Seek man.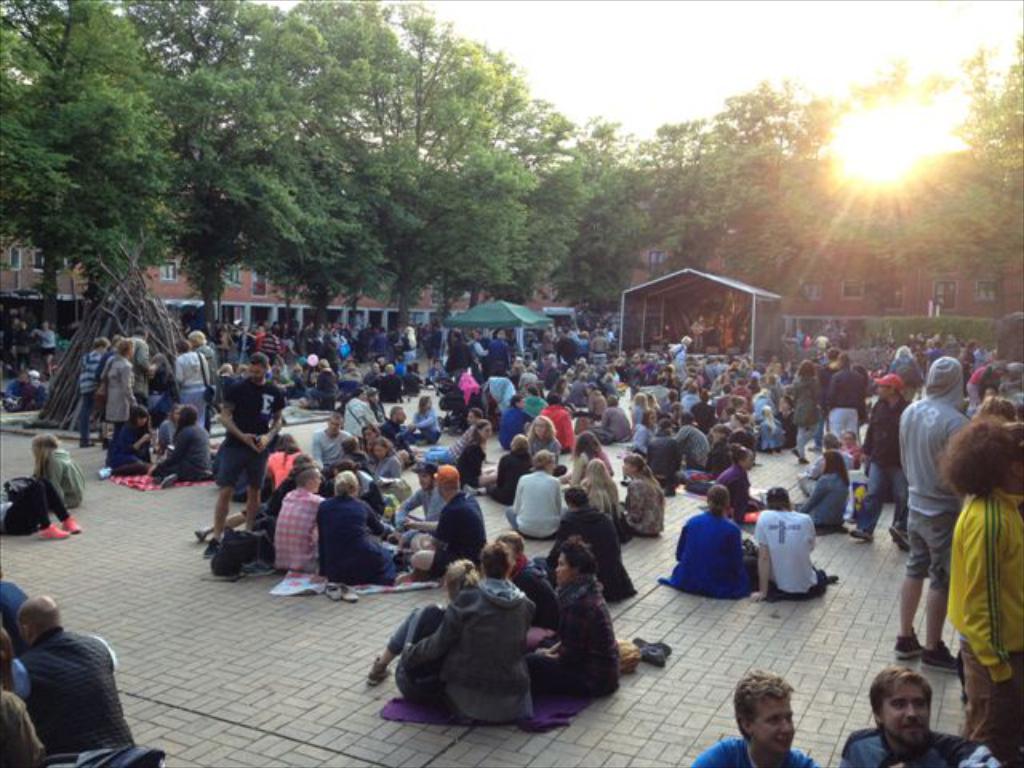
[x1=6, y1=582, x2=139, y2=749].
